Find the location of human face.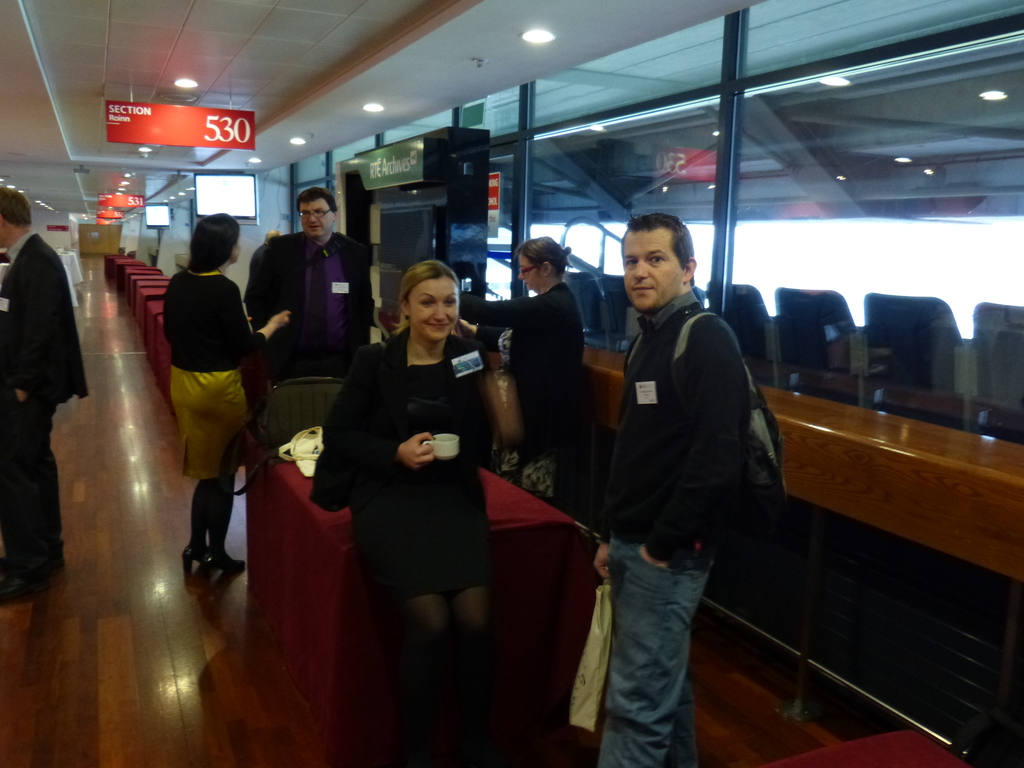
Location: rect(517, 248, 547, 292).
